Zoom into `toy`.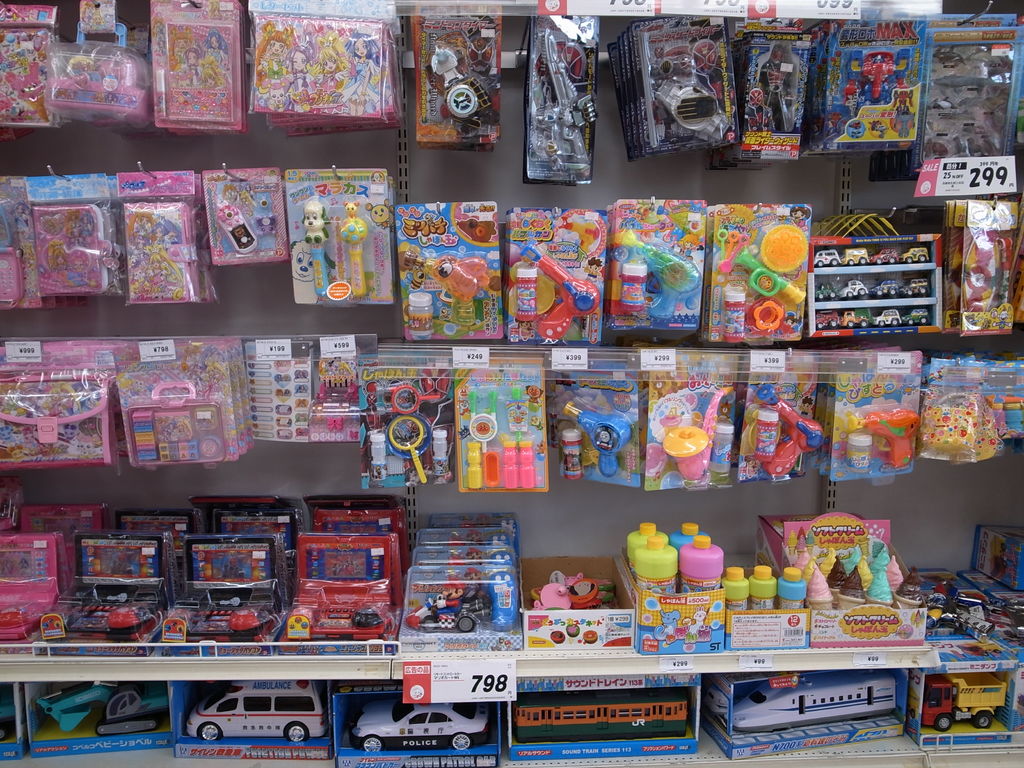
Zoom target: [655, 78, 732, 143].
